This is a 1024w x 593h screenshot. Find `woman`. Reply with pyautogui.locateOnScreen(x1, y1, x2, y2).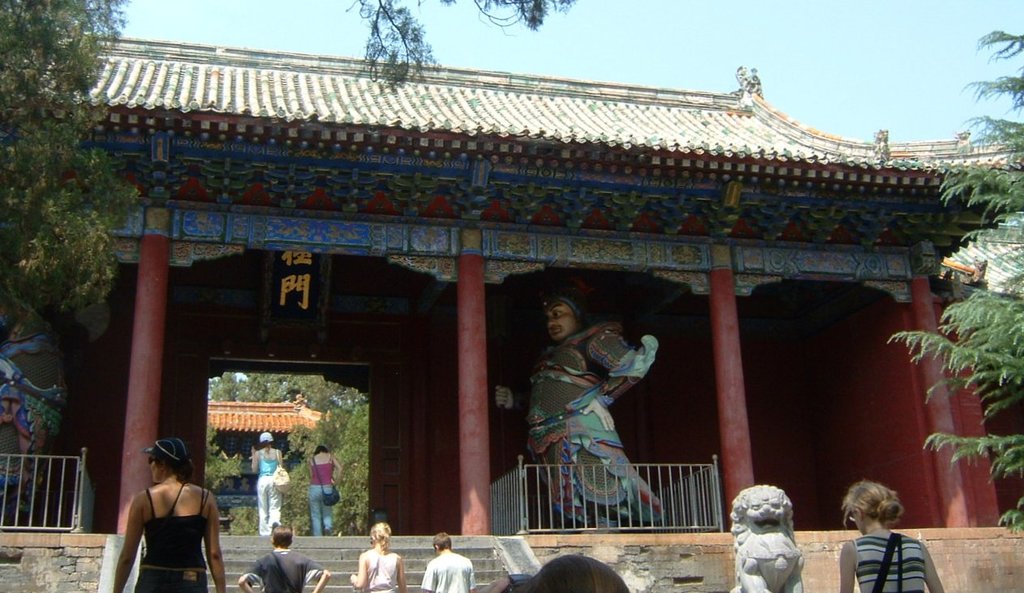
pyautogui.locateOnScreen(109, 431, 212, 582).
